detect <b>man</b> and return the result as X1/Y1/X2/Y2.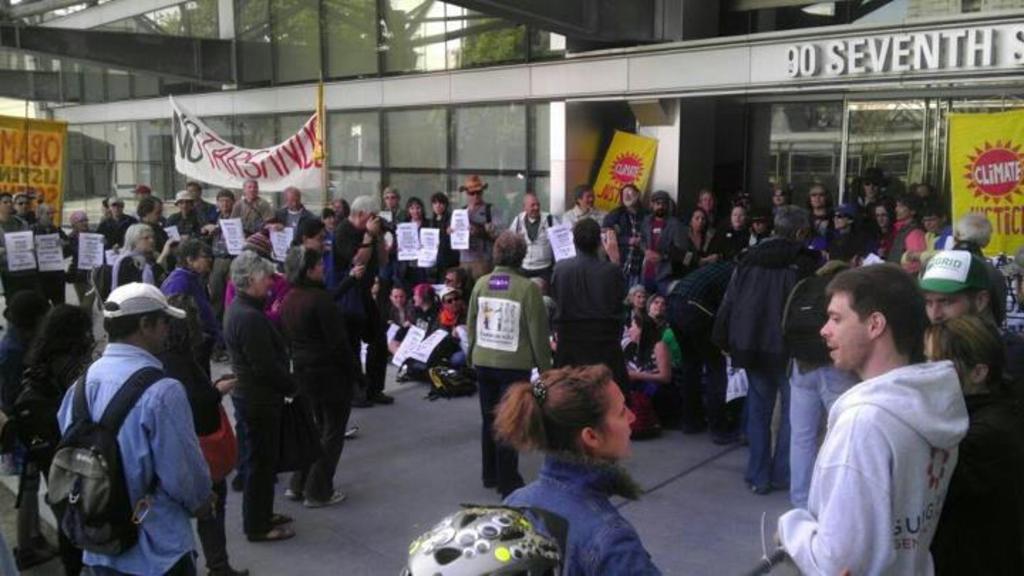
501/193/560/274.
